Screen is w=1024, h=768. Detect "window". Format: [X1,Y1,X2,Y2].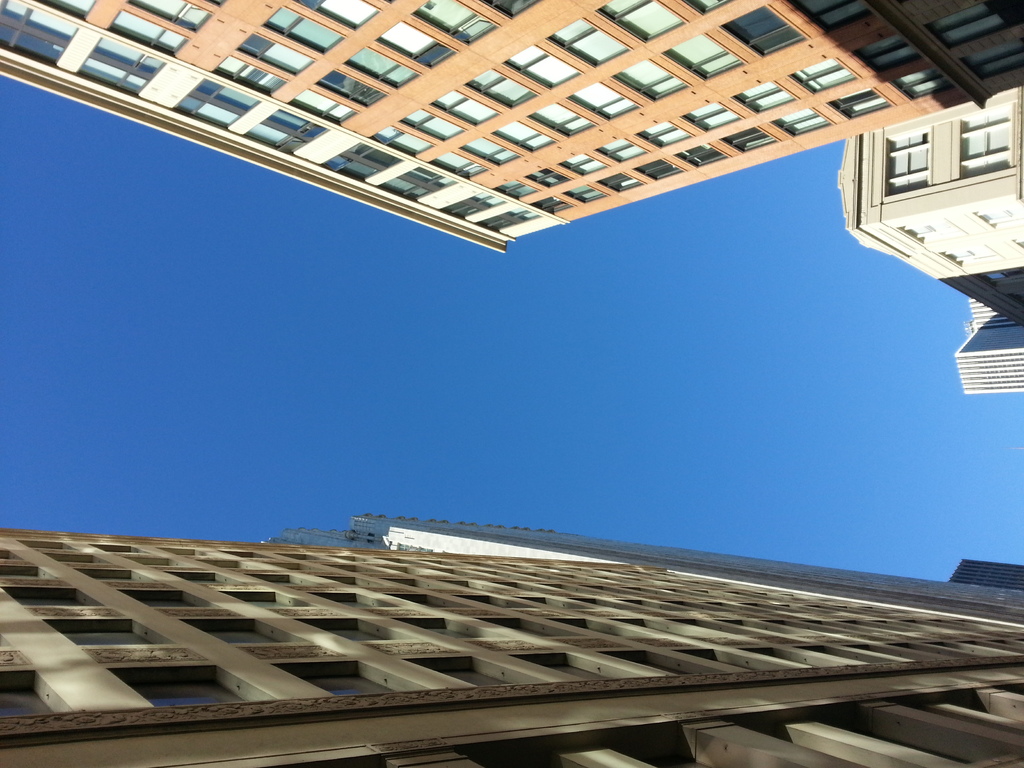
[561,148,612,167].
